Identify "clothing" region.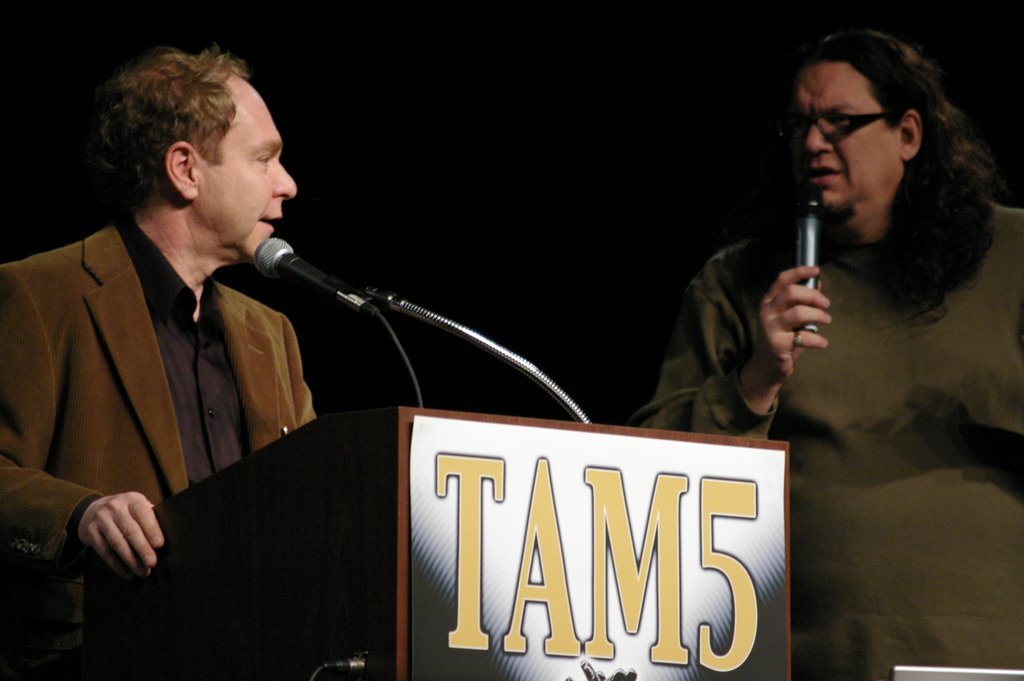
Region: [left=626, top=196, right=1023, bottom=680].
